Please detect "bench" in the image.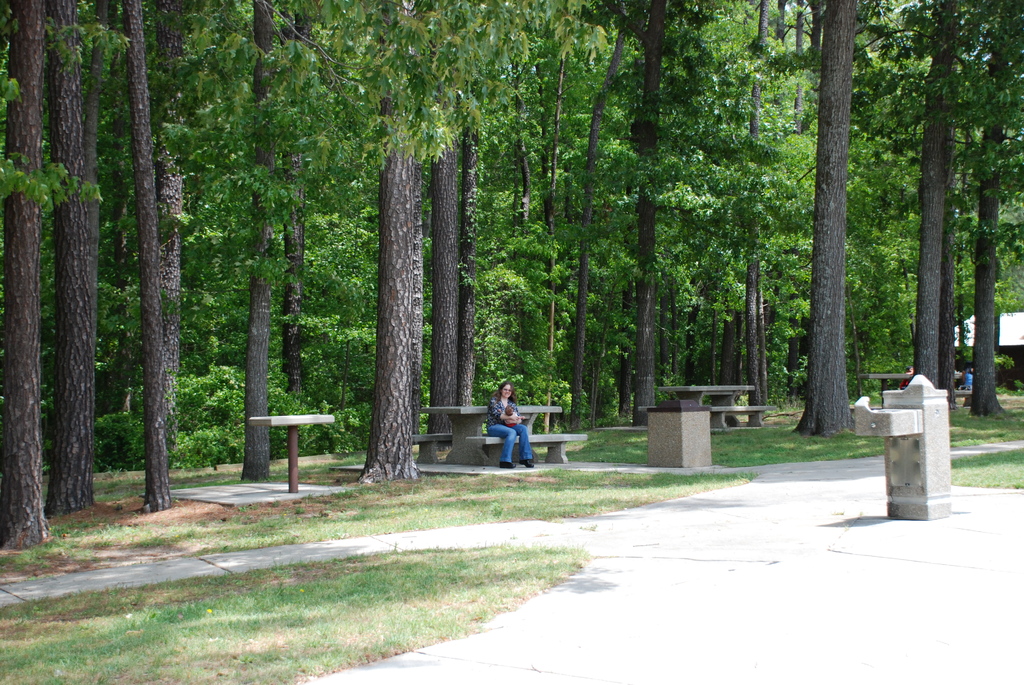
bbox=[664, 378, 762, 430].
